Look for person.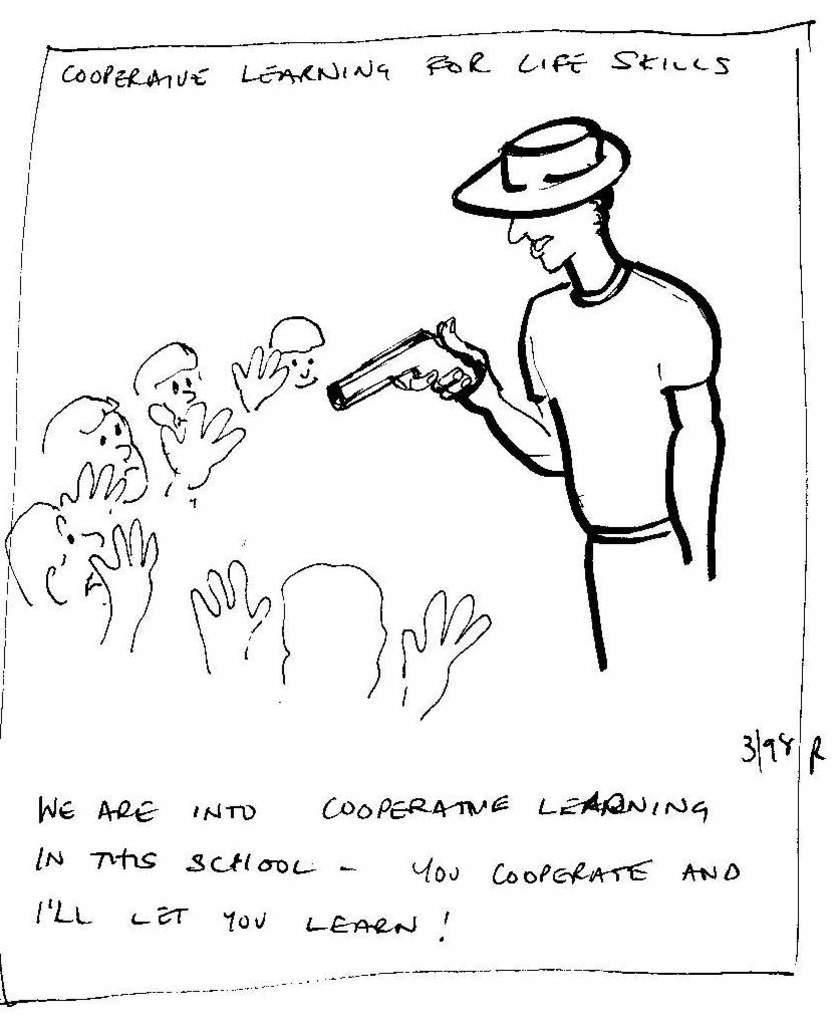
Found: {"x1": 128, "y1": 328, "x2": 204, "y2": 467}.
